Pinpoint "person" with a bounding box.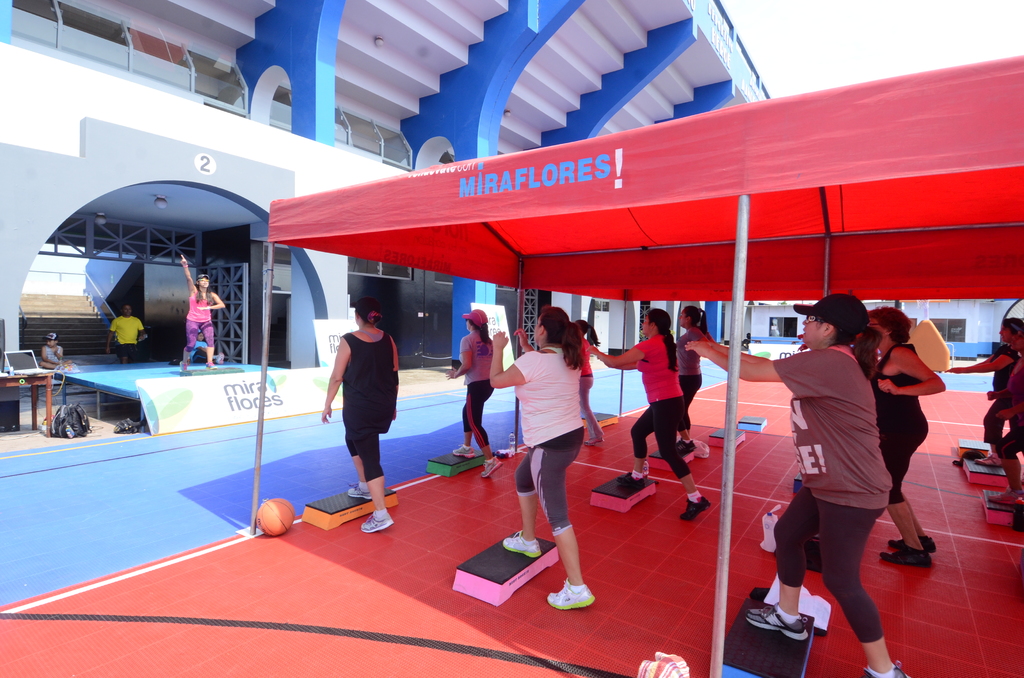
444/306/493/482.
